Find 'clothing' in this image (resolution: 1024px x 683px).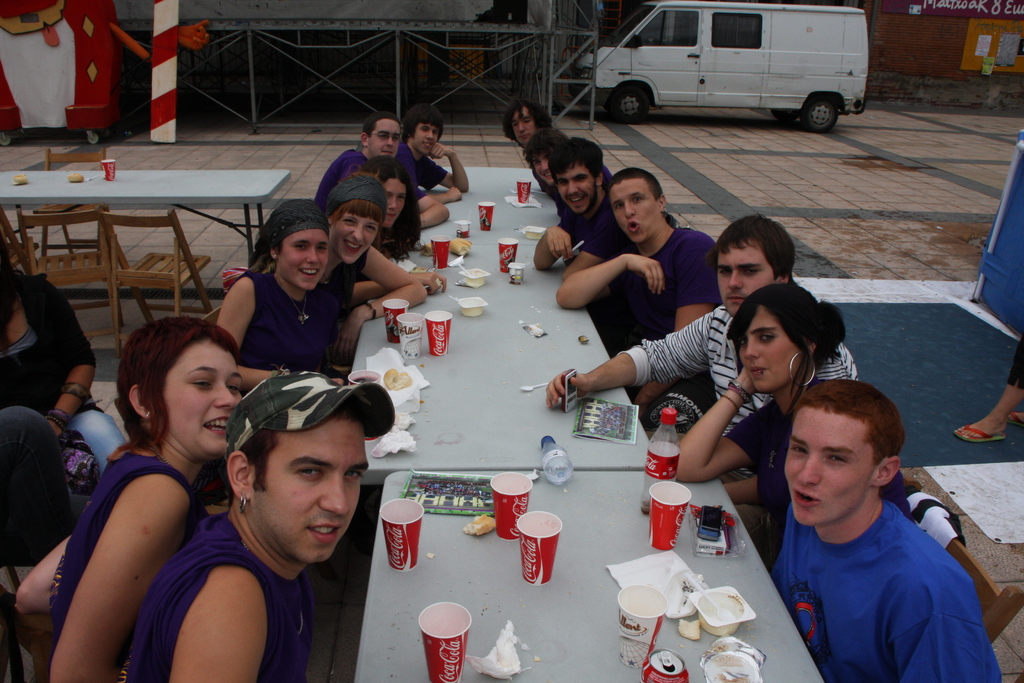
<box>761,466,989,673</box>.
